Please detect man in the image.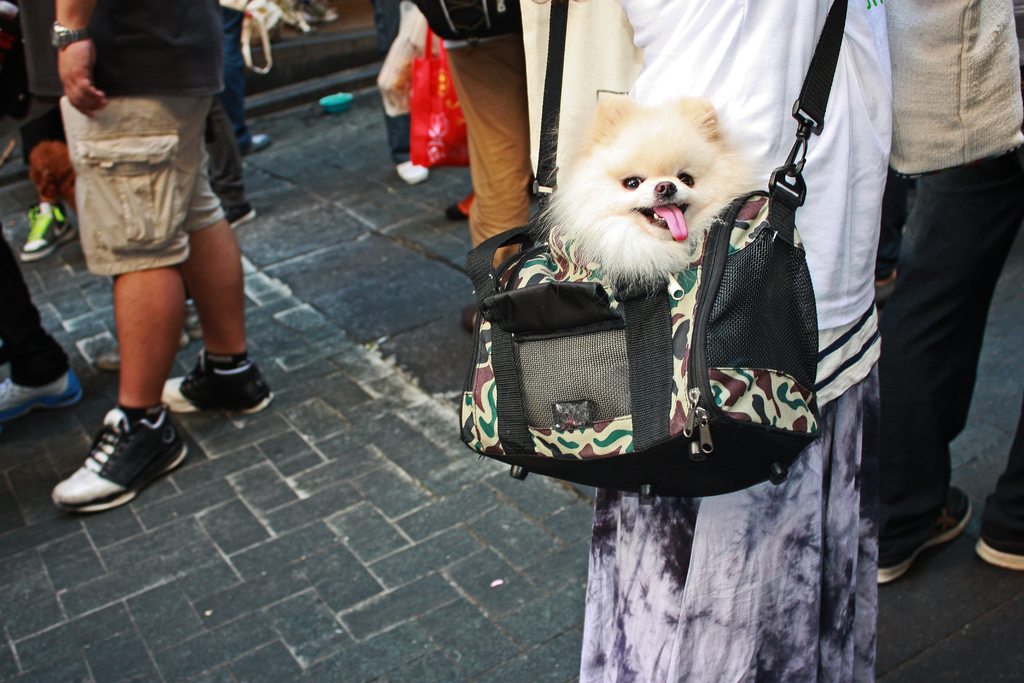
box=[410, 0, 550, 329].
